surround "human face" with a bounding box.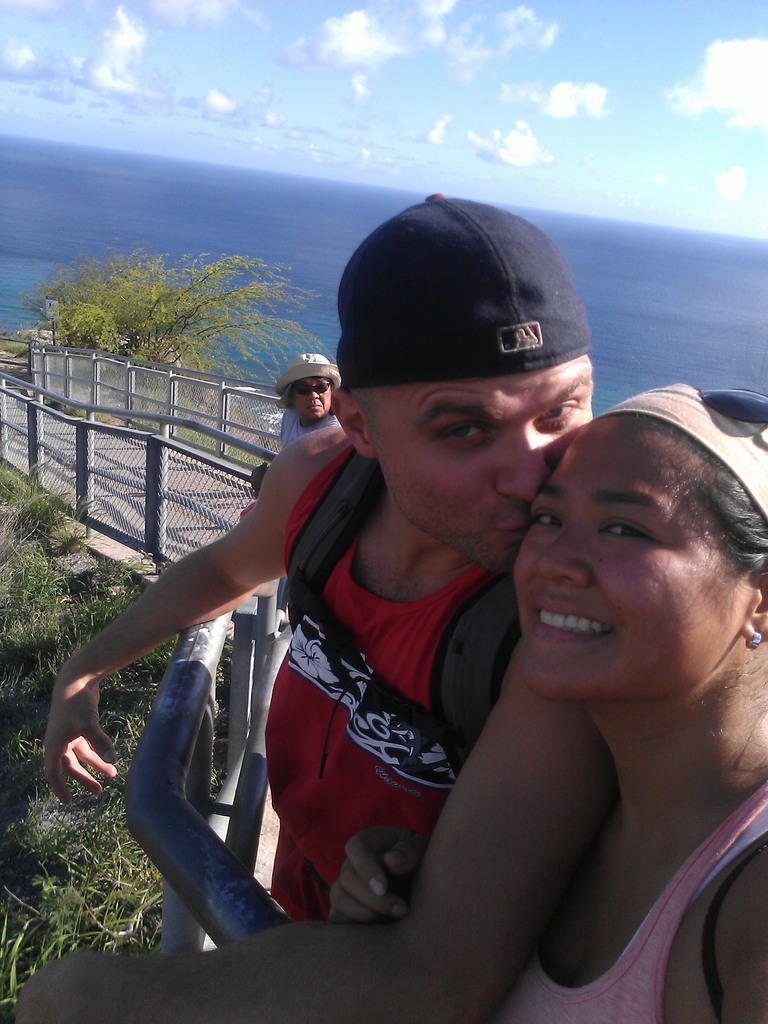
287, 377, 336, 424.
